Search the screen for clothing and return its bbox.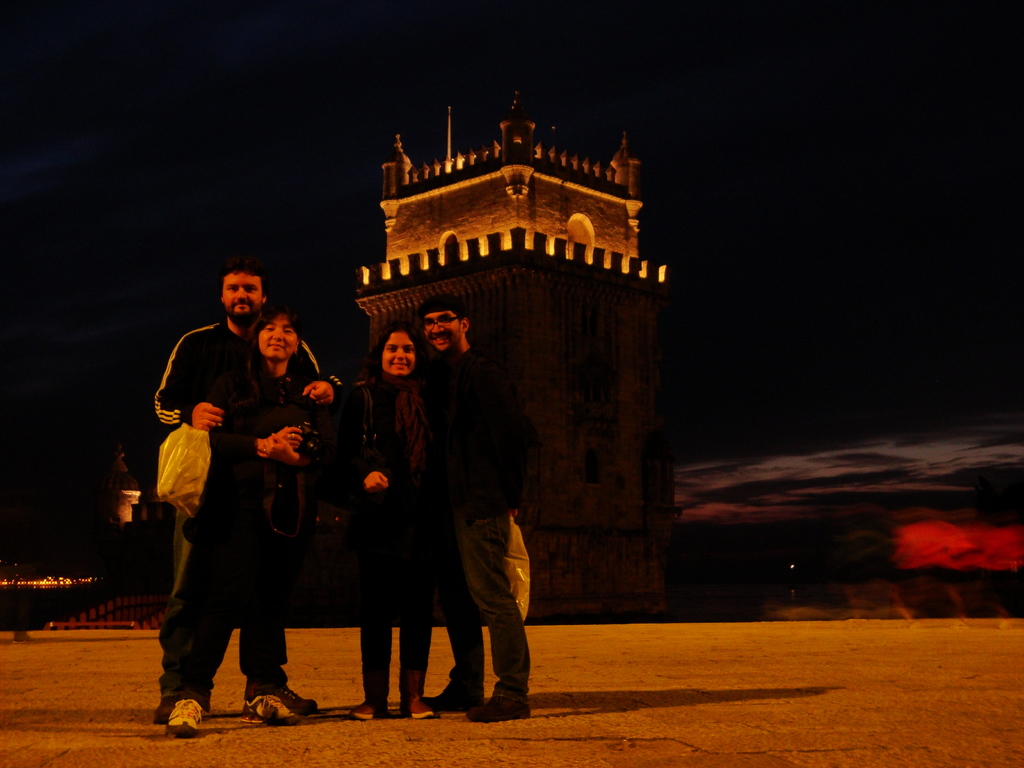
Found: crop(420, 345, 530, 702).
